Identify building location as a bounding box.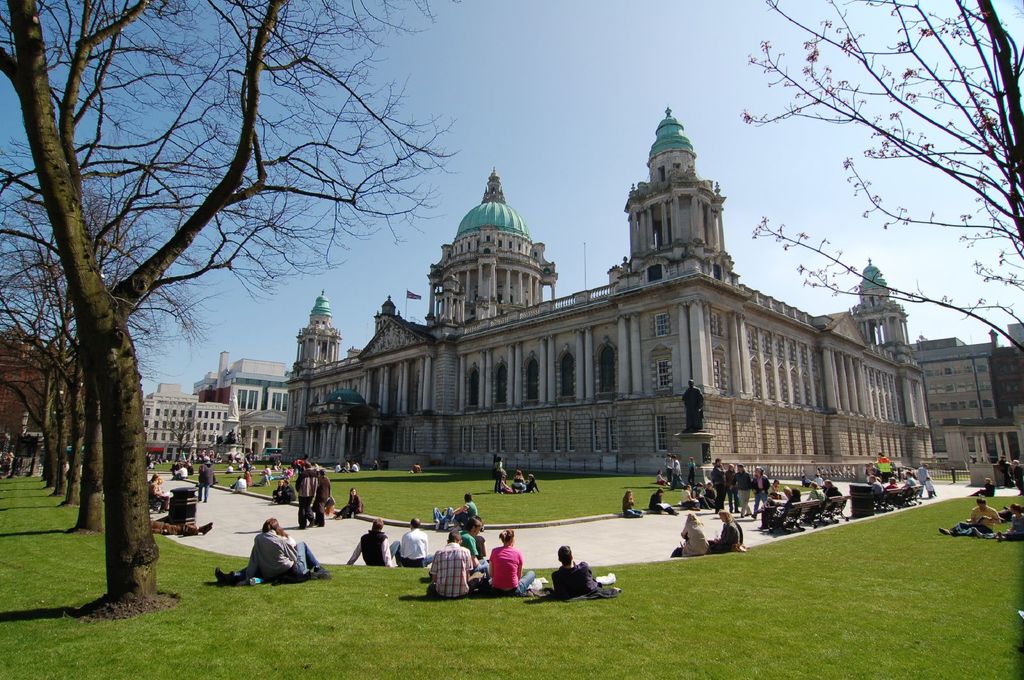
991 324 1023 427.
